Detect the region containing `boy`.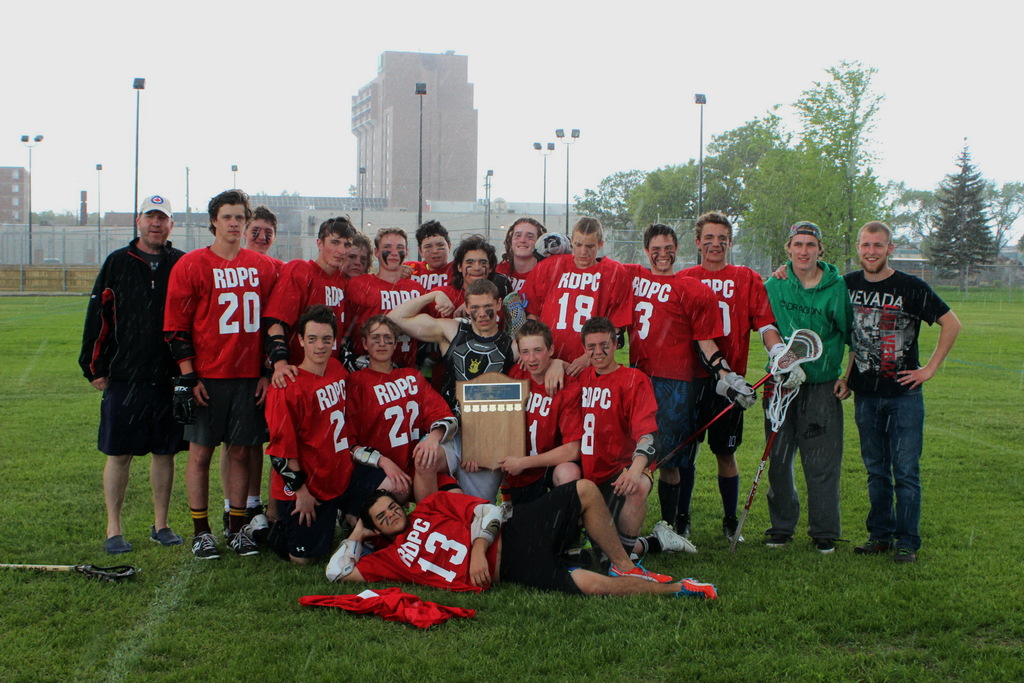
<region>457, 320, 580, 516</region>.
